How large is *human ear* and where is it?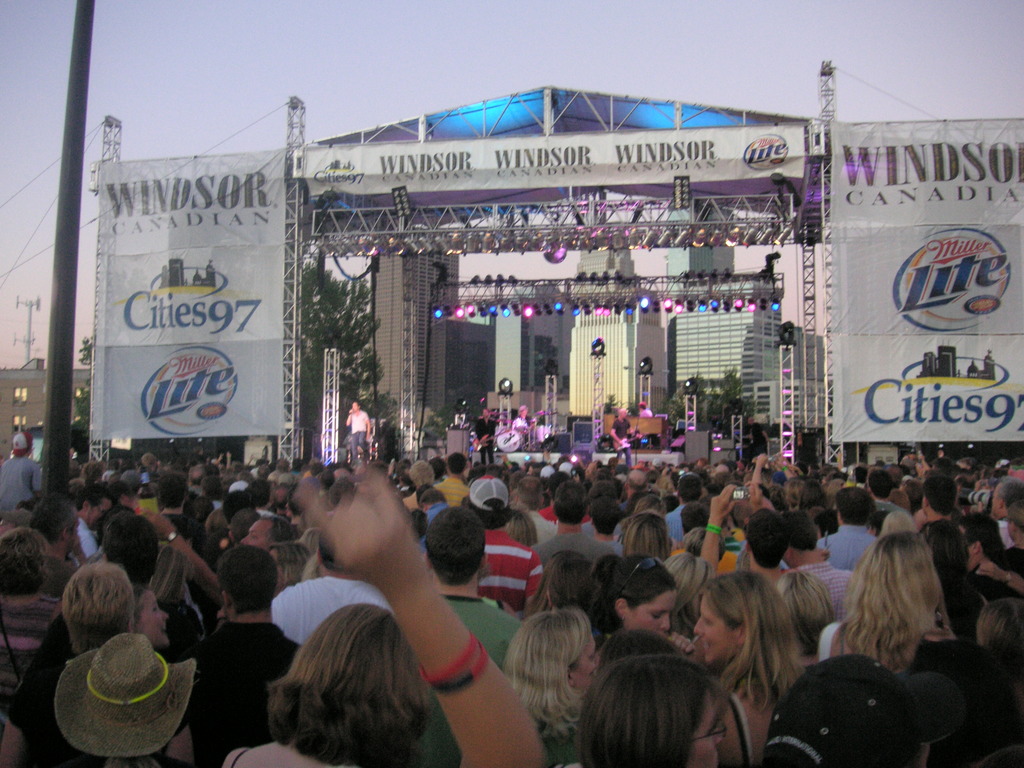
Bounding box: x1=81 y1=497 x2=93 y2=519.
